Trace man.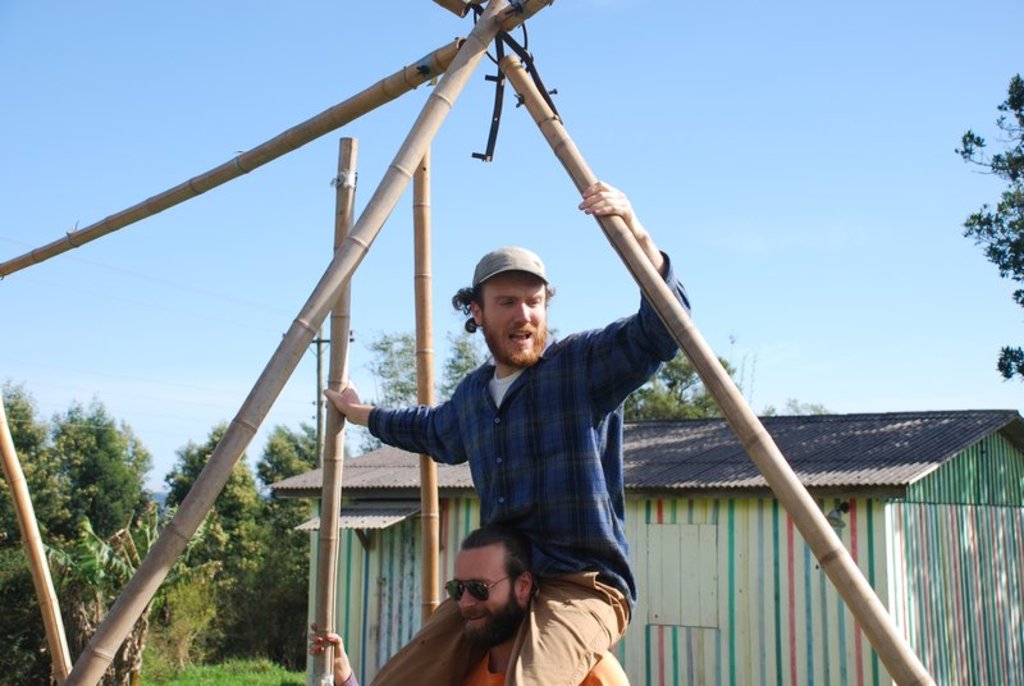
Traced to [307, 182, 703, 685].
